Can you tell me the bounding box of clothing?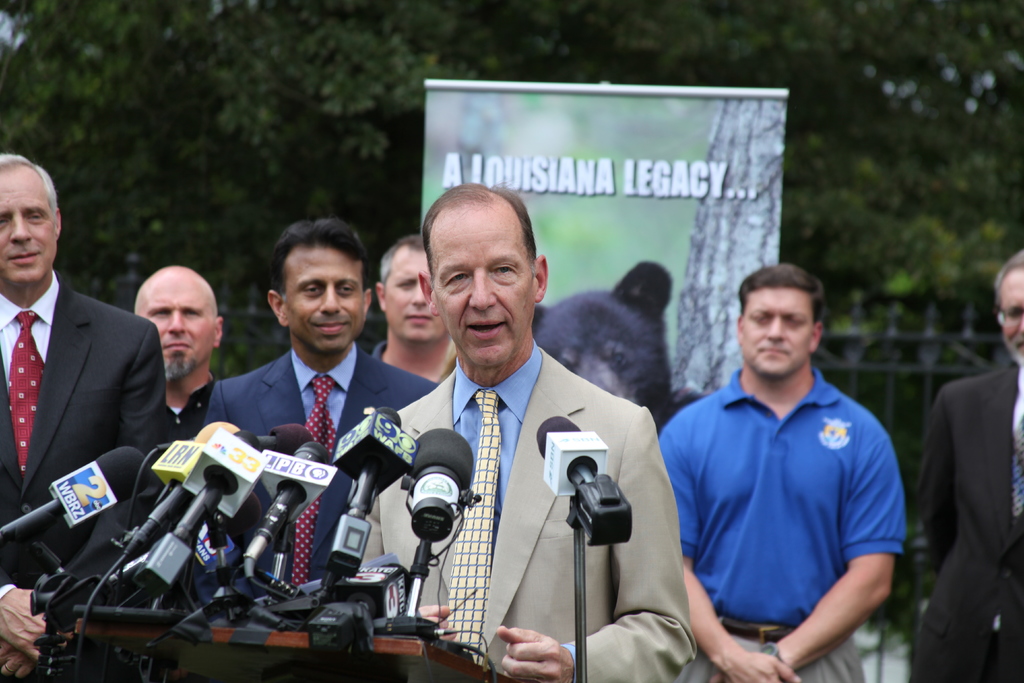
(161, 372, 236, 572).
